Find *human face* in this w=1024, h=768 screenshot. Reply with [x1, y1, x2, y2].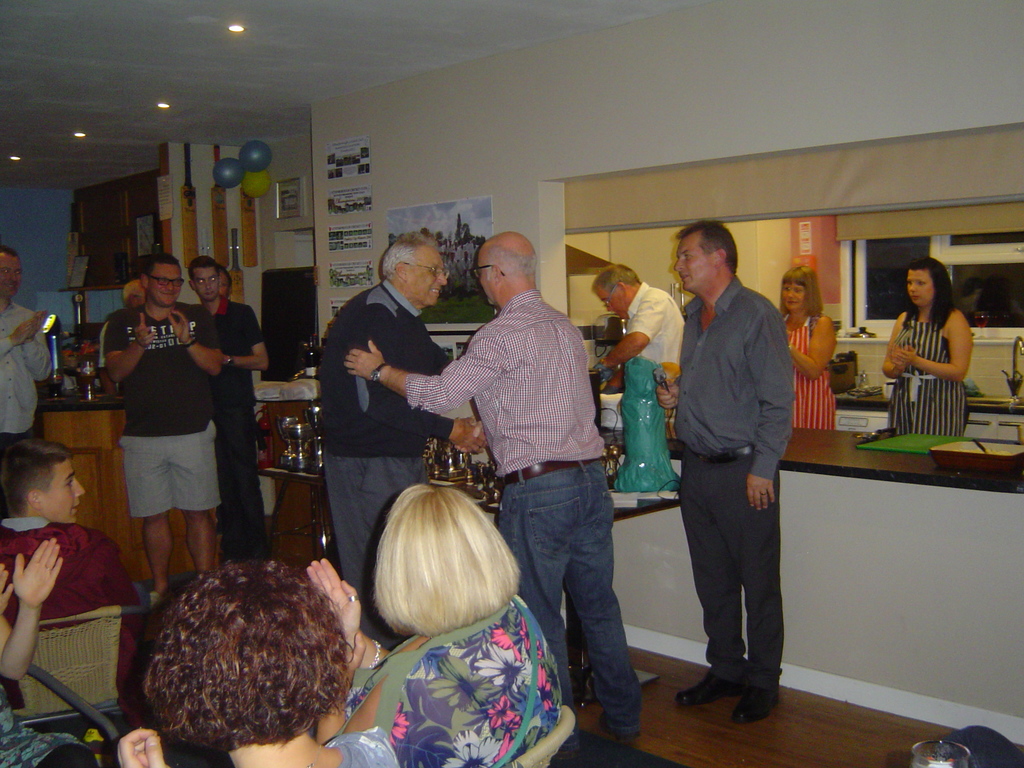
[129, 284, 150, 308].
